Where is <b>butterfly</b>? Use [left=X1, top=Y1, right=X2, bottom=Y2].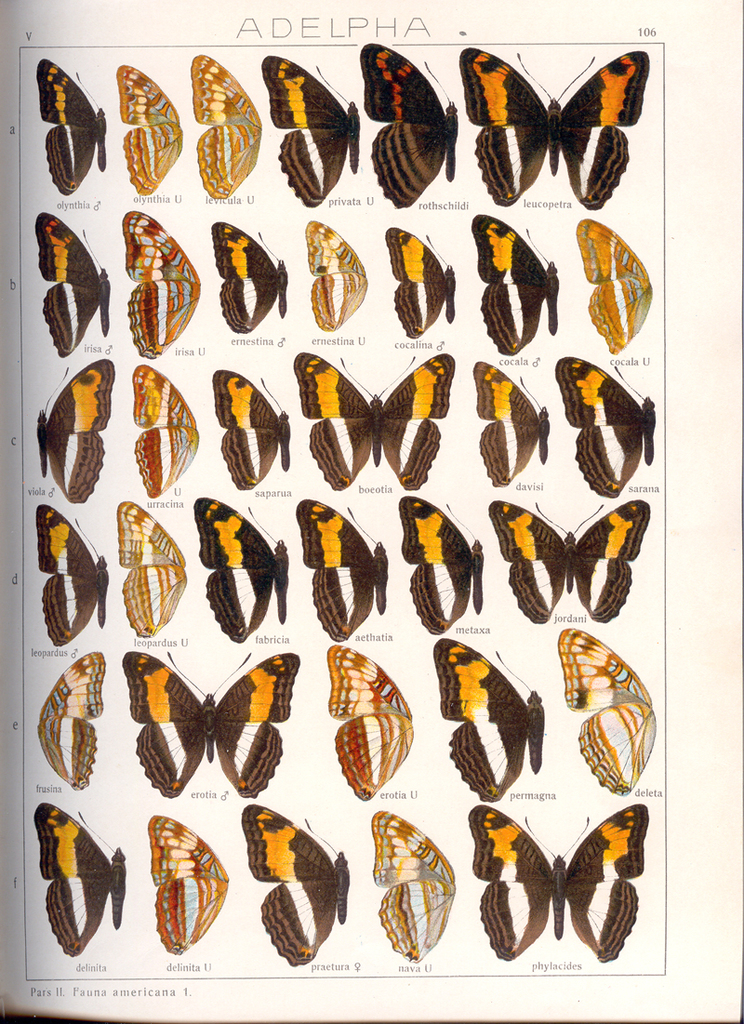
[left=133, top=367, right=198, bottom=496].
